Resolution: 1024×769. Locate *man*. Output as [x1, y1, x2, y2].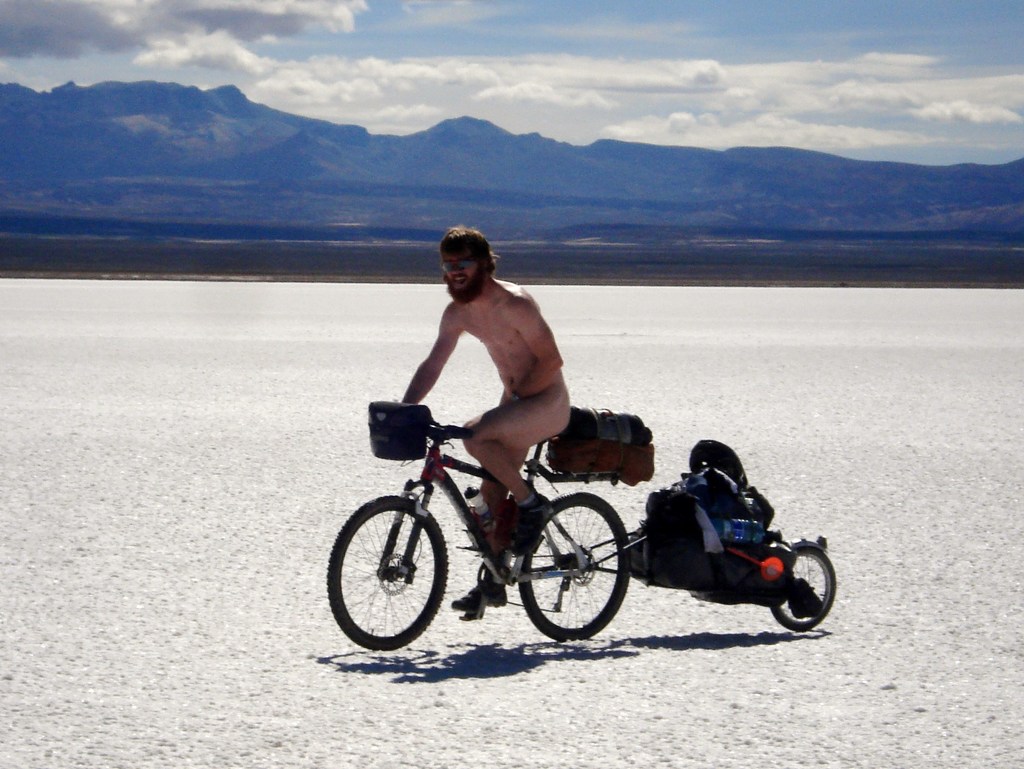
[361, 253, 604, 559].
